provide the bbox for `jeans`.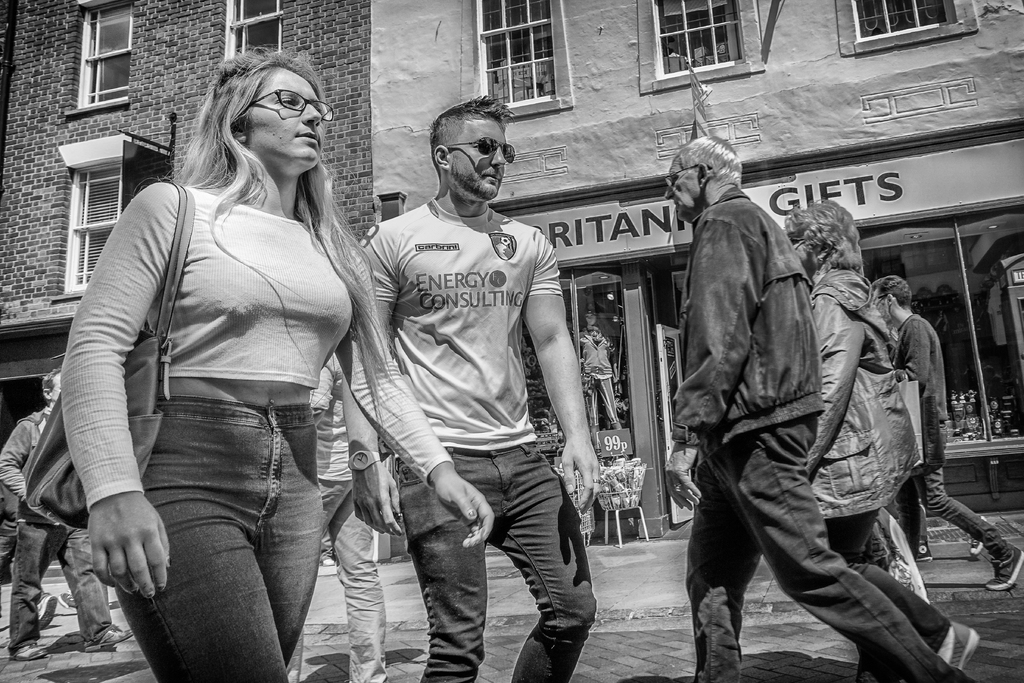
2, 514, 113, 651.
